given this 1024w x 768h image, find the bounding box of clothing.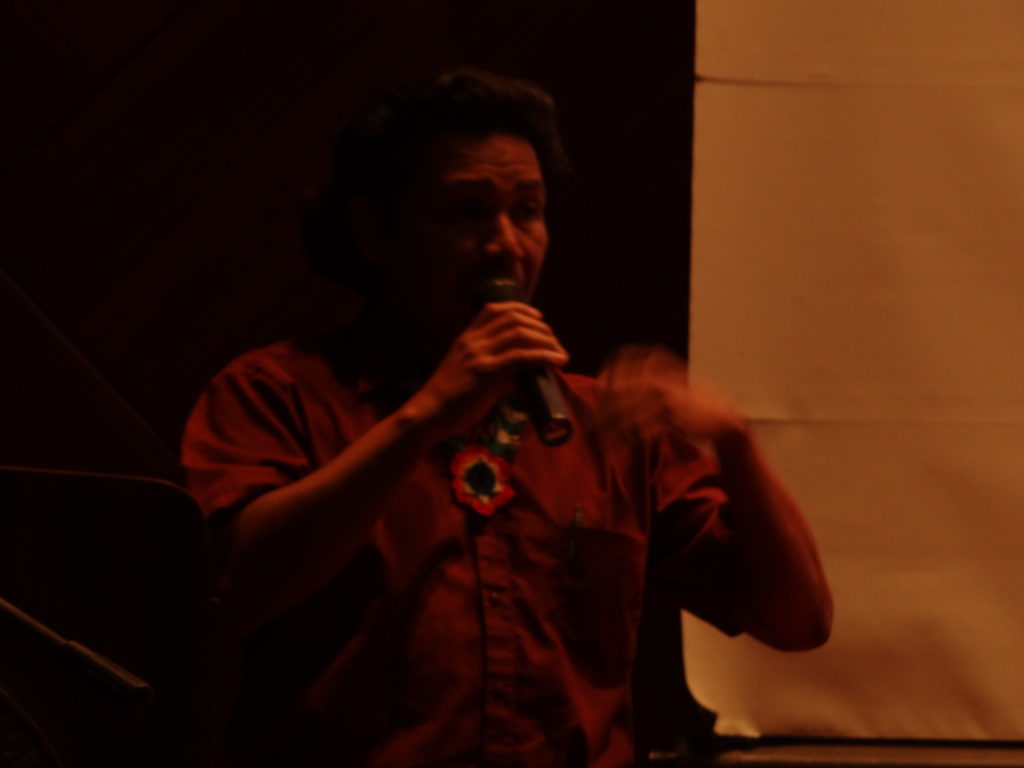
{"x1": 184, "y1": 302, "x2": 745, "y2": 767}.
